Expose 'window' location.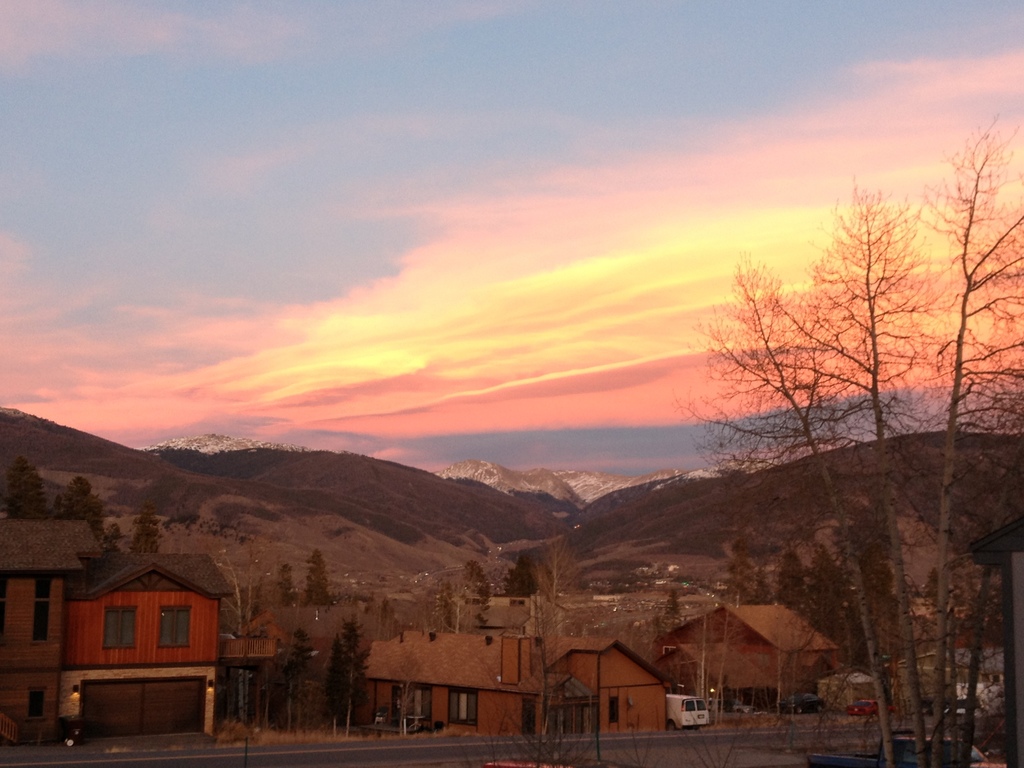
Exposed at [left=159, top=604, right=189, bottom=647].
